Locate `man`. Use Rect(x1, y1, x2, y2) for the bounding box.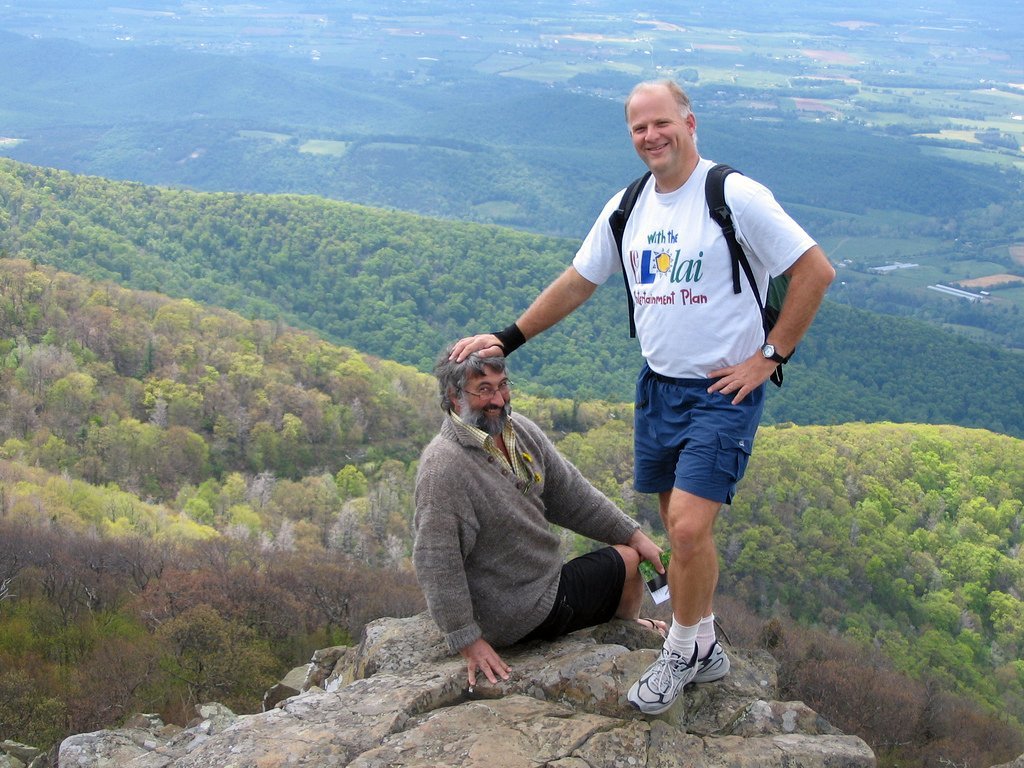
Rect(410, 342, 680, 695).
